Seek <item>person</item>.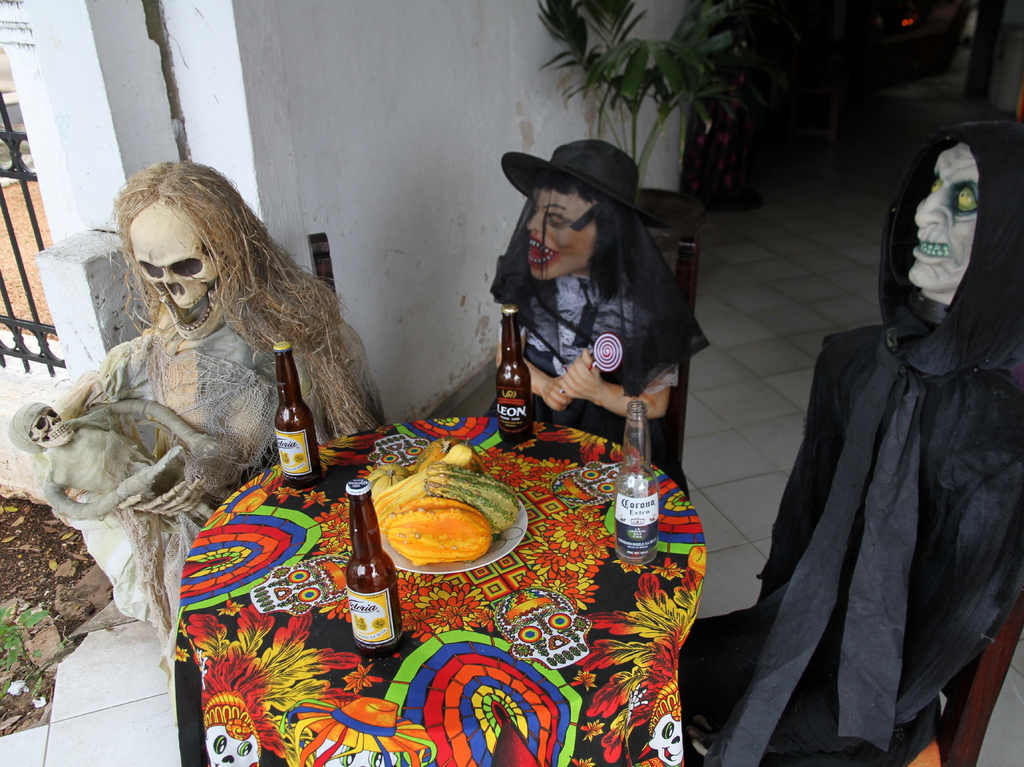
rect(668, 122, 1023, 766).
